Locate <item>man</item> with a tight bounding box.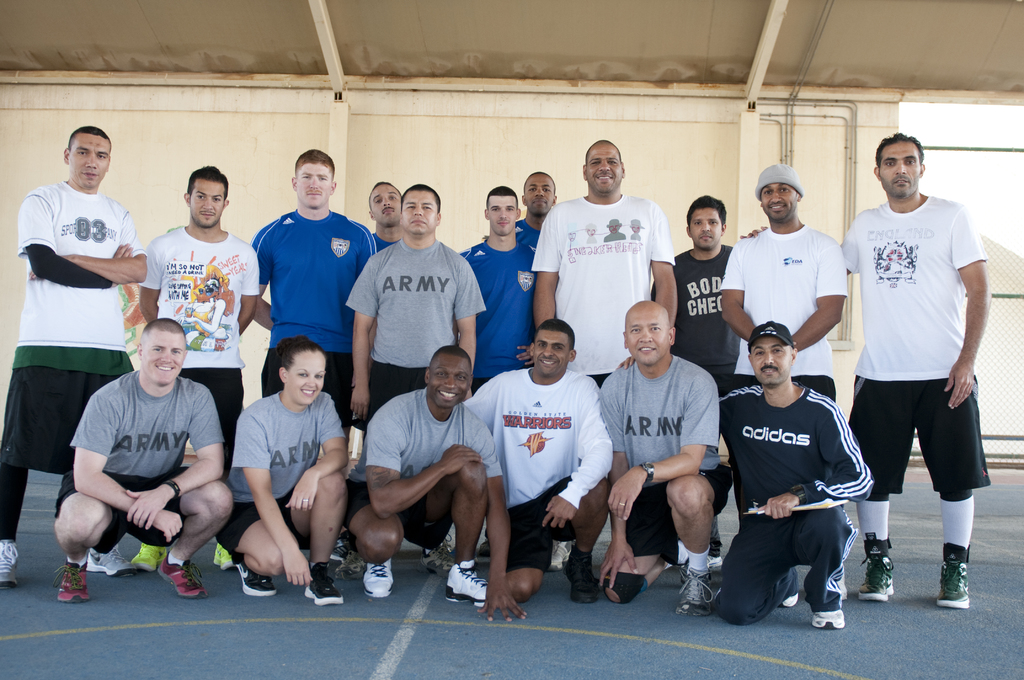
[137,165,230,571].
